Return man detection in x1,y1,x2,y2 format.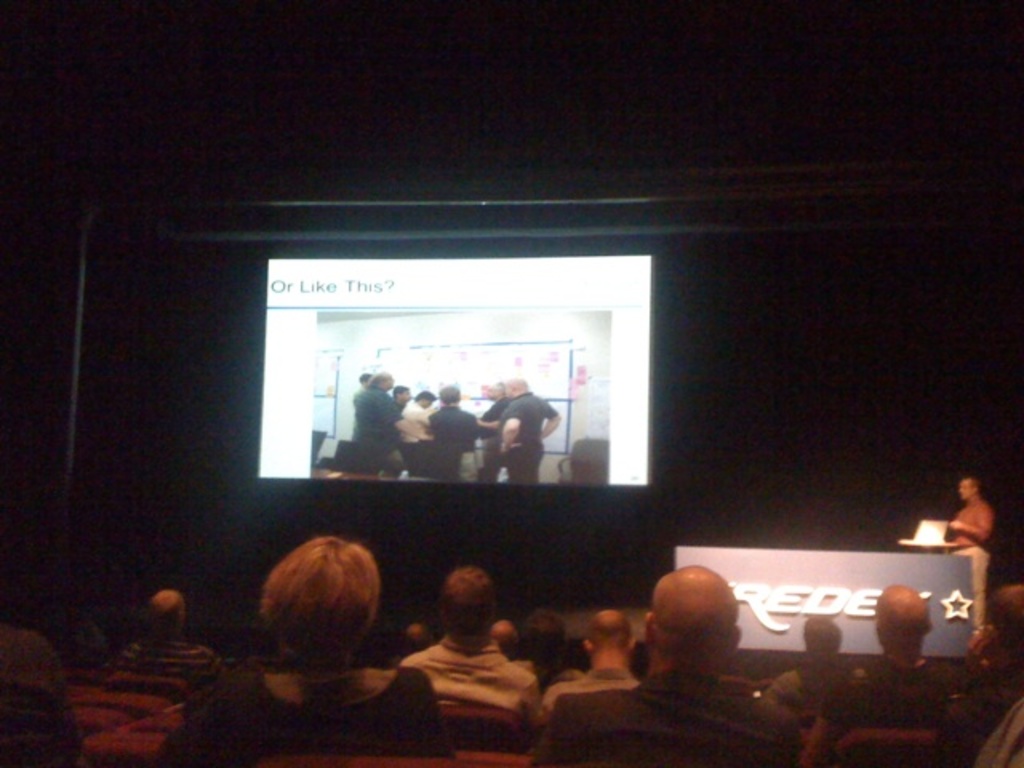
941,475,995,635.
